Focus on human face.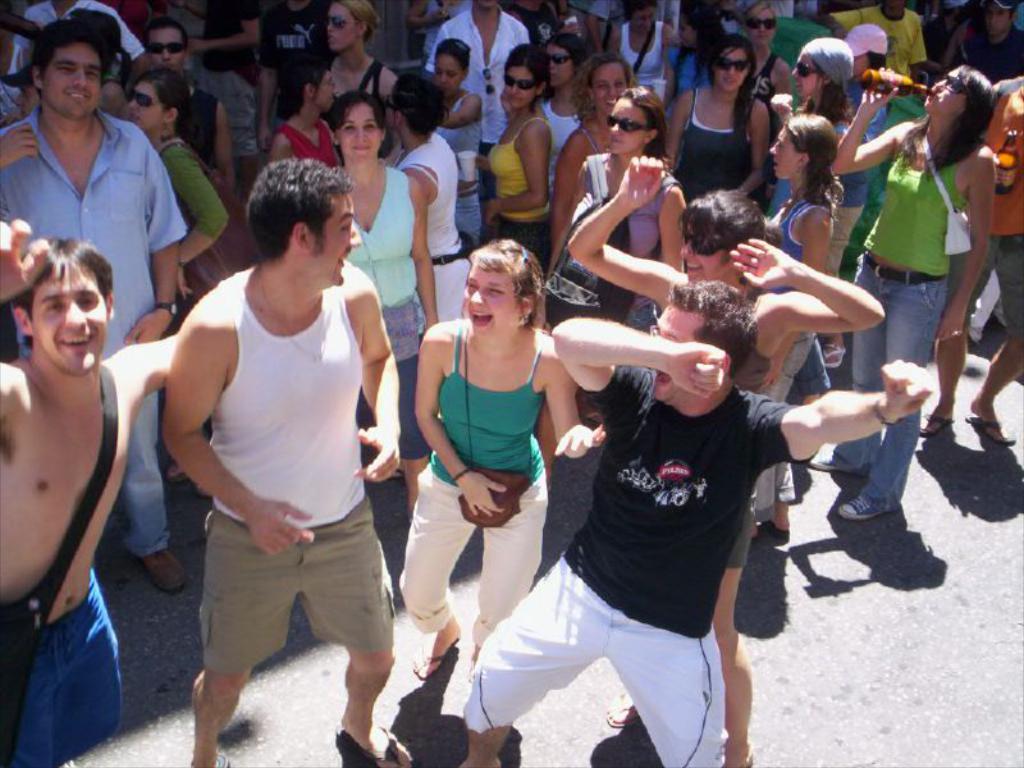
Focused at 648, 307, 700, 402.
